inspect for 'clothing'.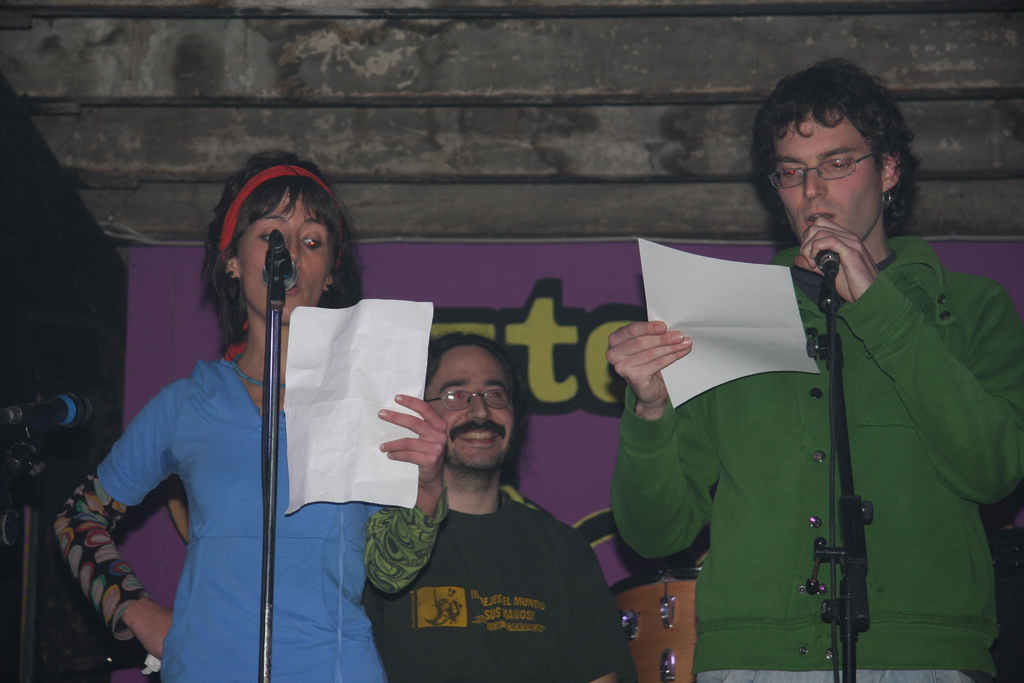
Inspection: (left=614, top=234, right=1023, bottom=679).
